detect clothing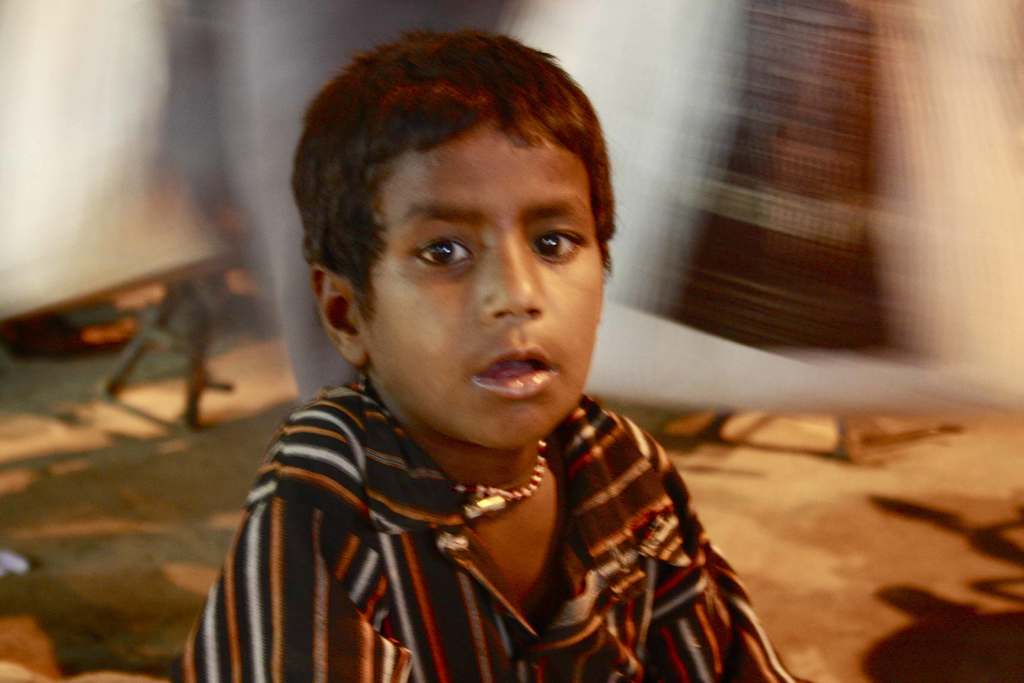
157, 366, 764, 678
